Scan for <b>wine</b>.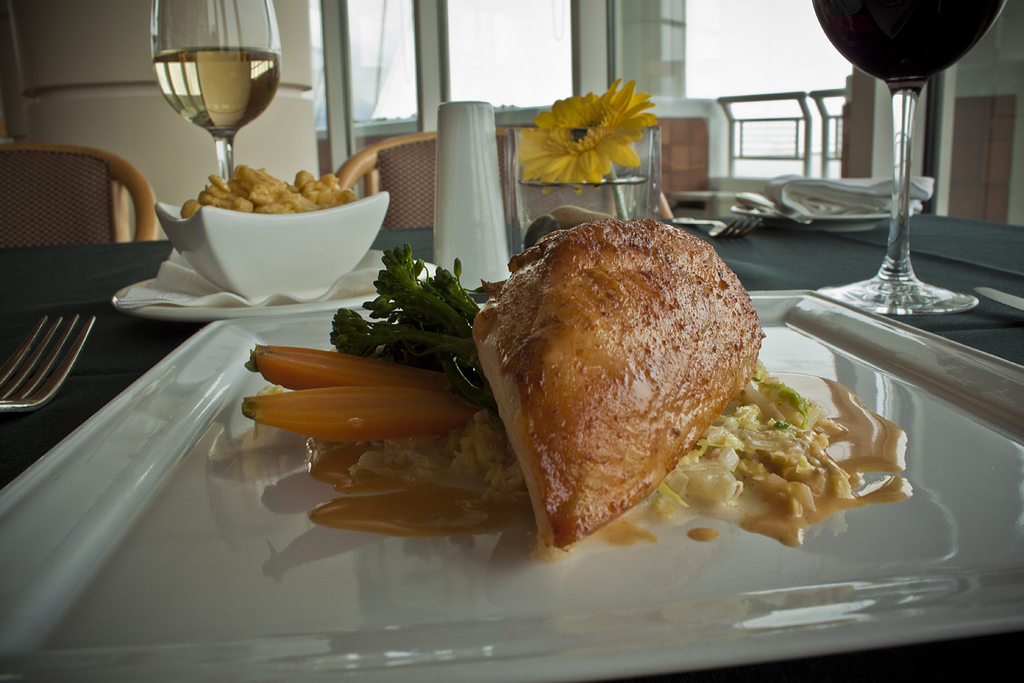
Scan result: BBox(153, 38, 287, 138).
